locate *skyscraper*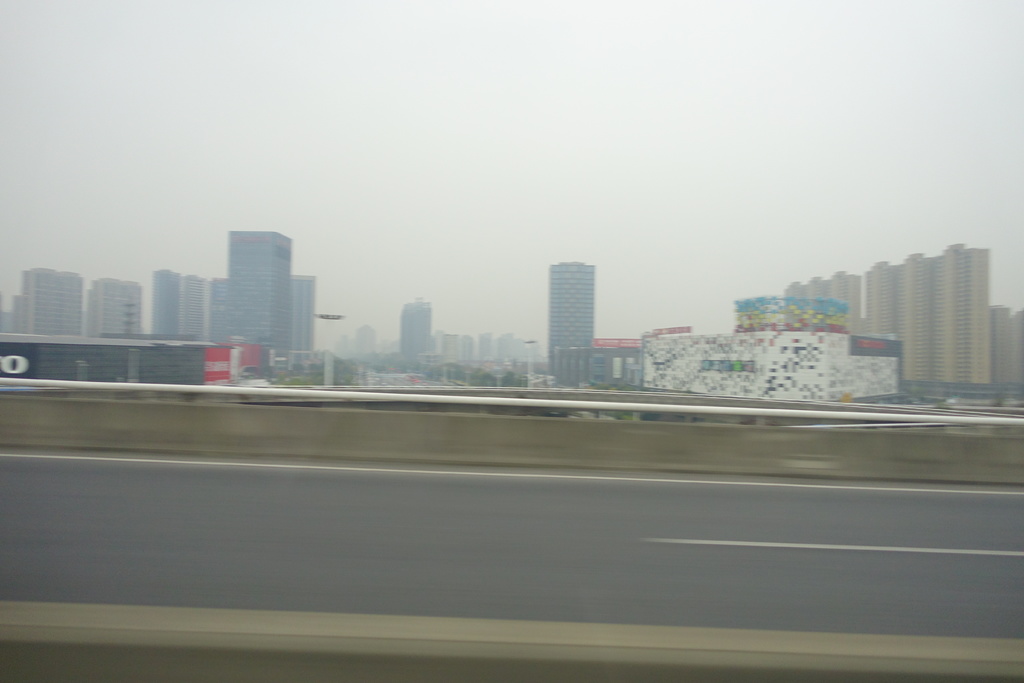
x1=282, y1=270, x2=321, y2=356
